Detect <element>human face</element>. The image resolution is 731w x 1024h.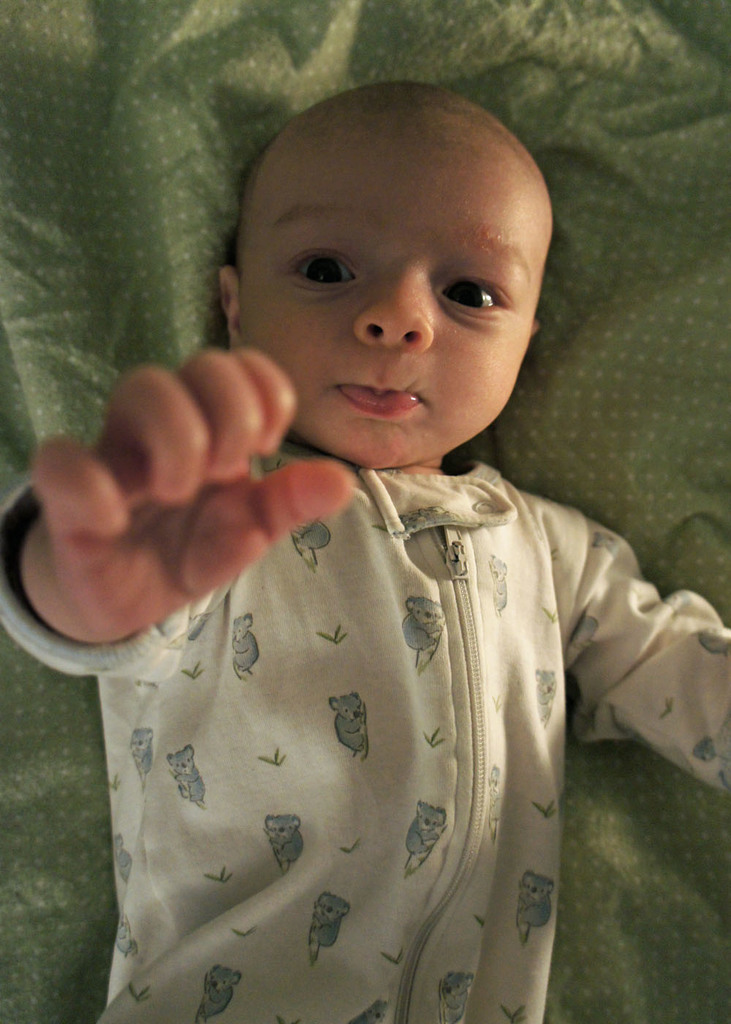
[231,126,533,464].
